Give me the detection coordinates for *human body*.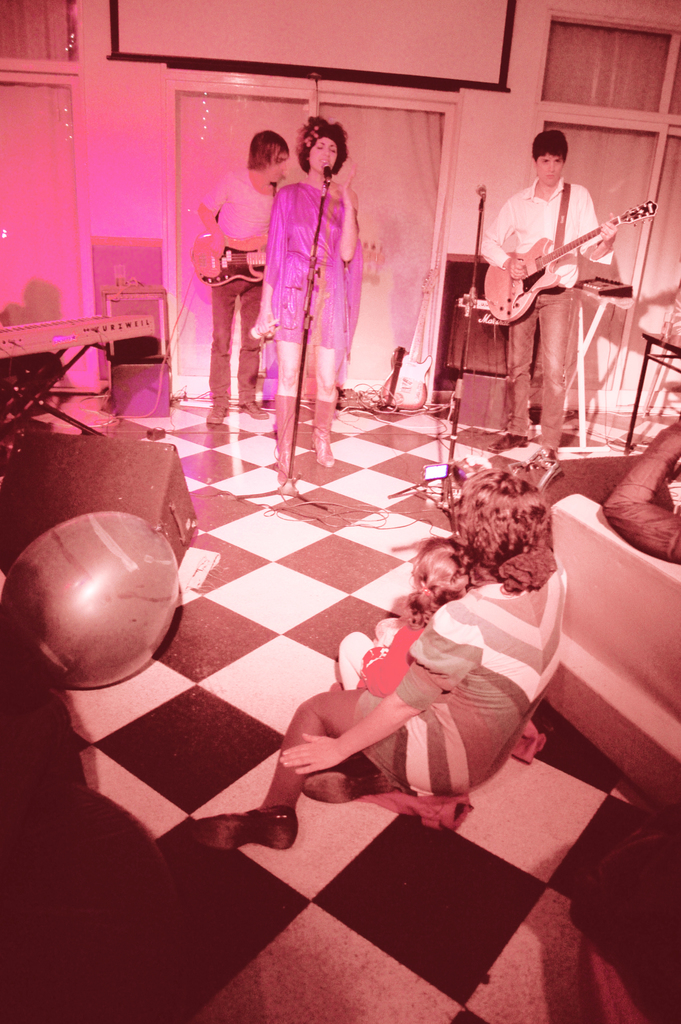
<bbox>203, 132, 289, 428</bbox>.
